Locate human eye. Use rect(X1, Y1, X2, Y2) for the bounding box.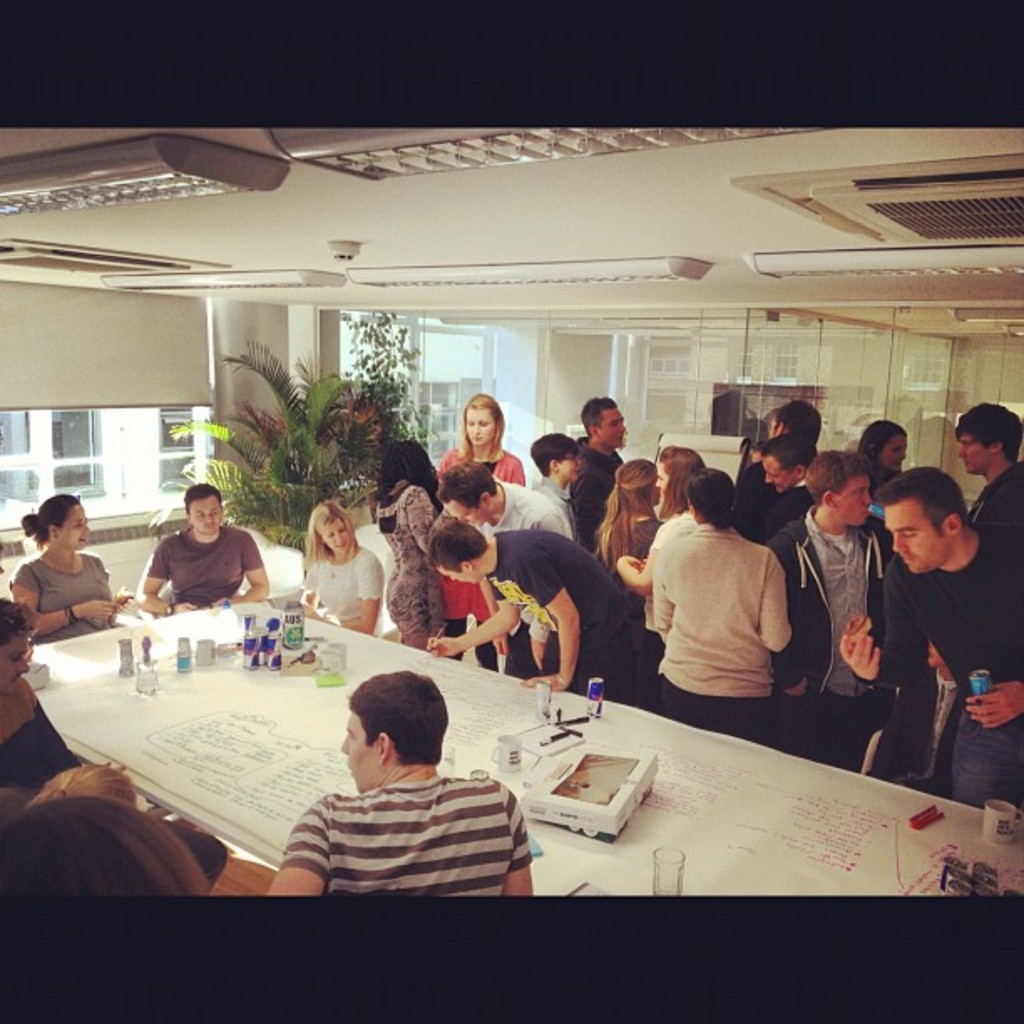
rect(2, 649, 25, 664).
